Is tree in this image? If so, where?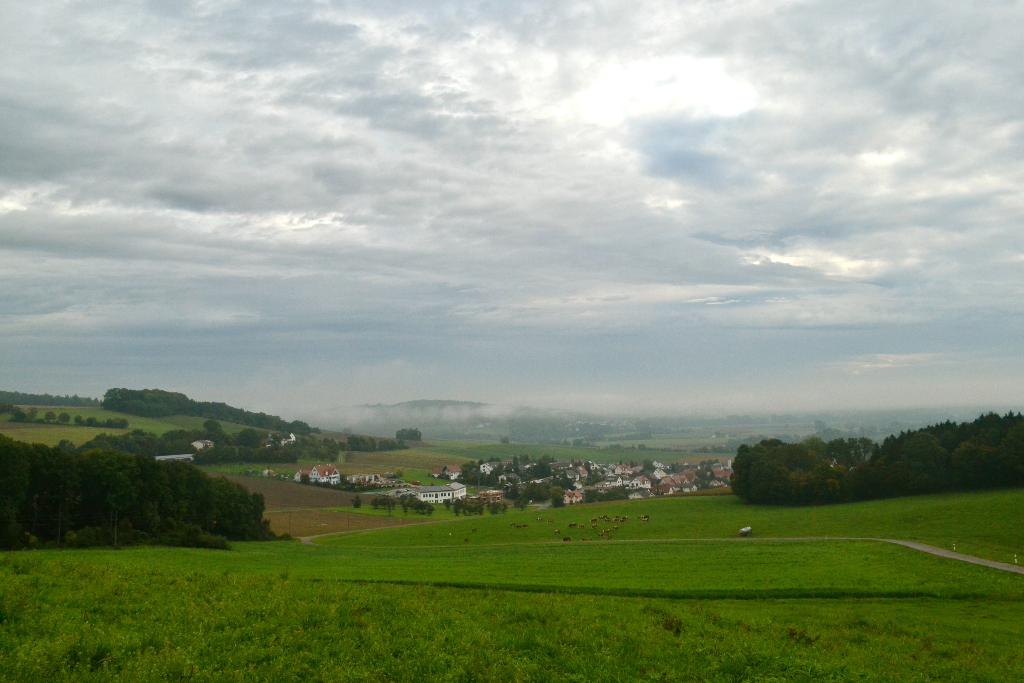
Yes, at (x1=538, y1=483, x2=554, y2=502).
